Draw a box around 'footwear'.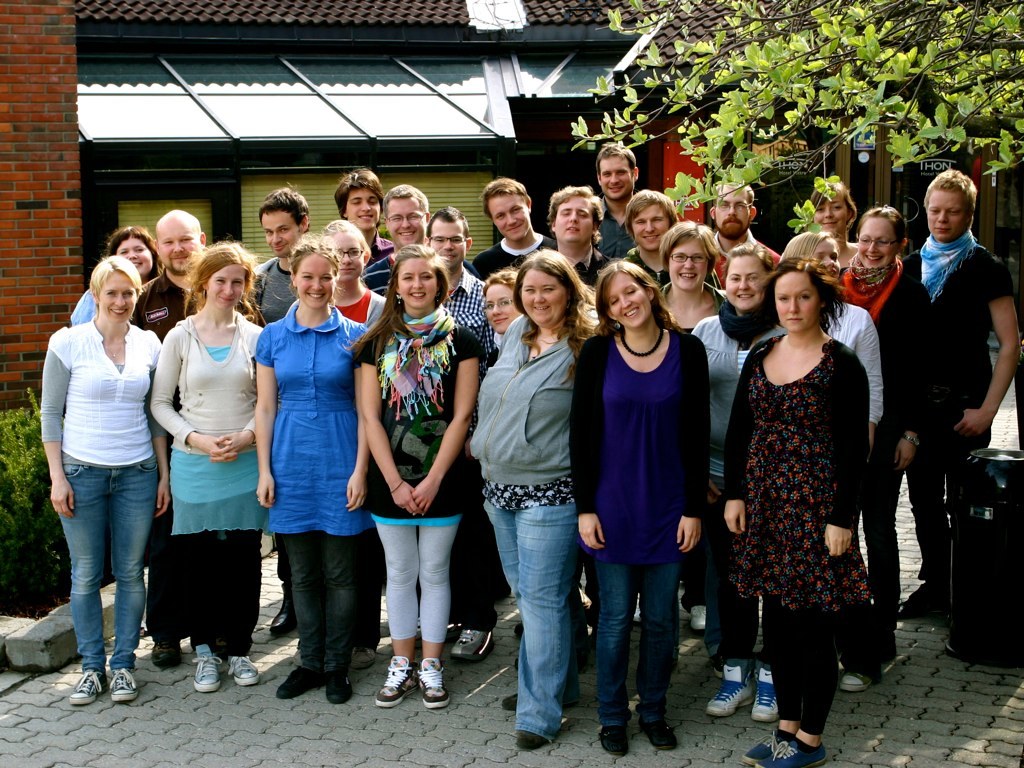
(517, 621, 522, 636).
